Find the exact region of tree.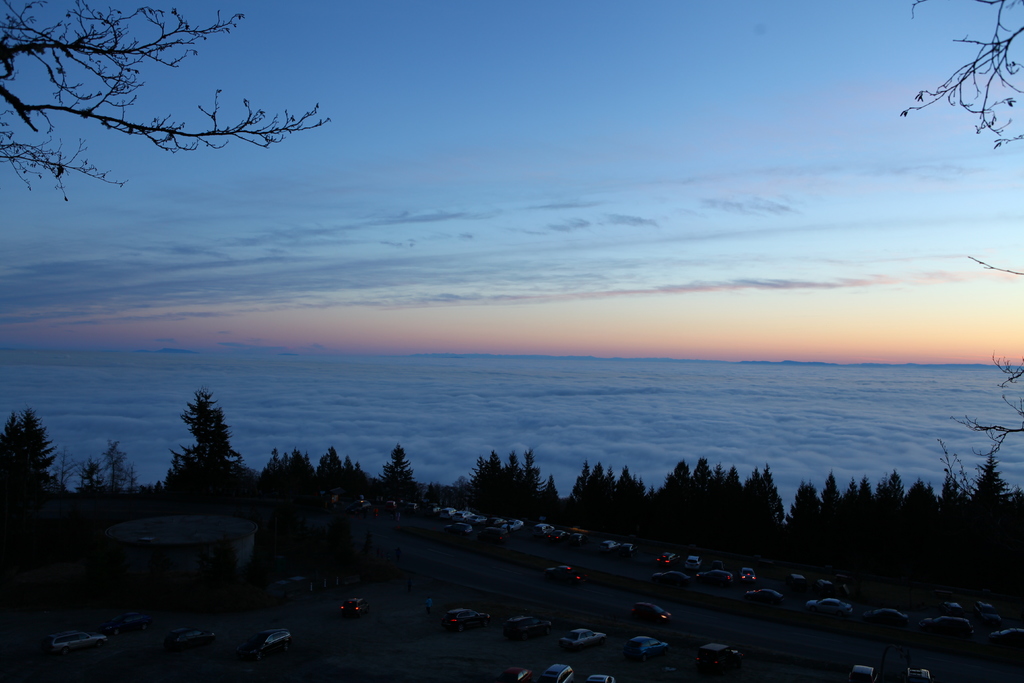
Exact region: x1=464 y1=446 x2=563 y2=527.
